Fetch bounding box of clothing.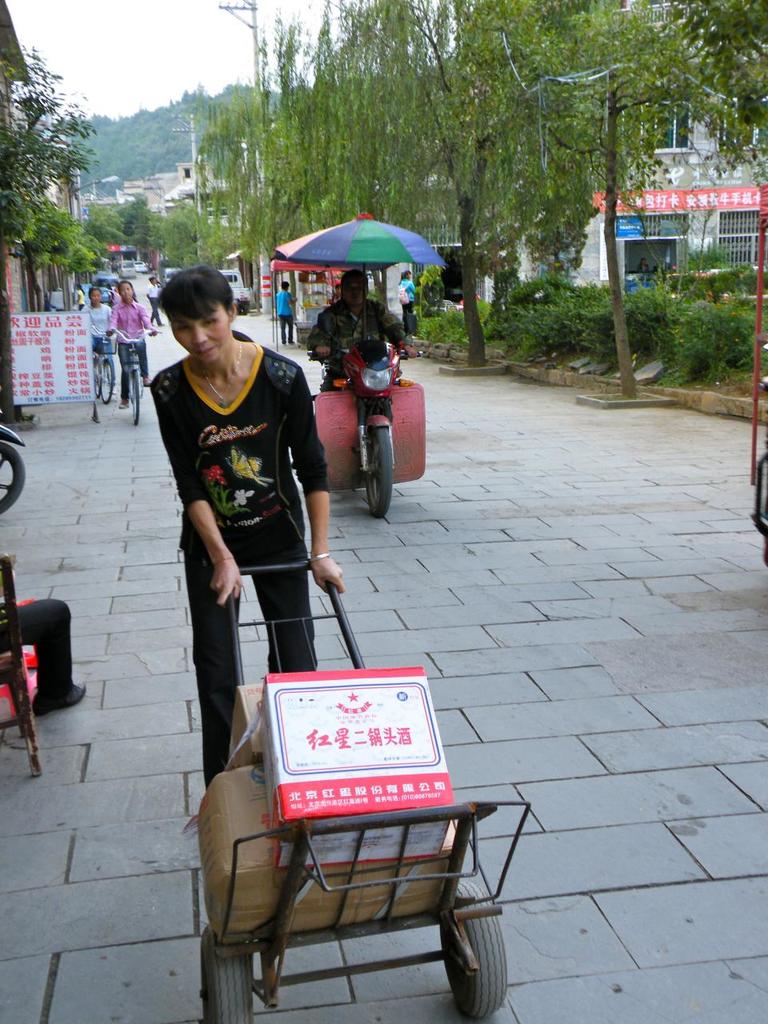
Bbox: (152, 278, 345, 718).
